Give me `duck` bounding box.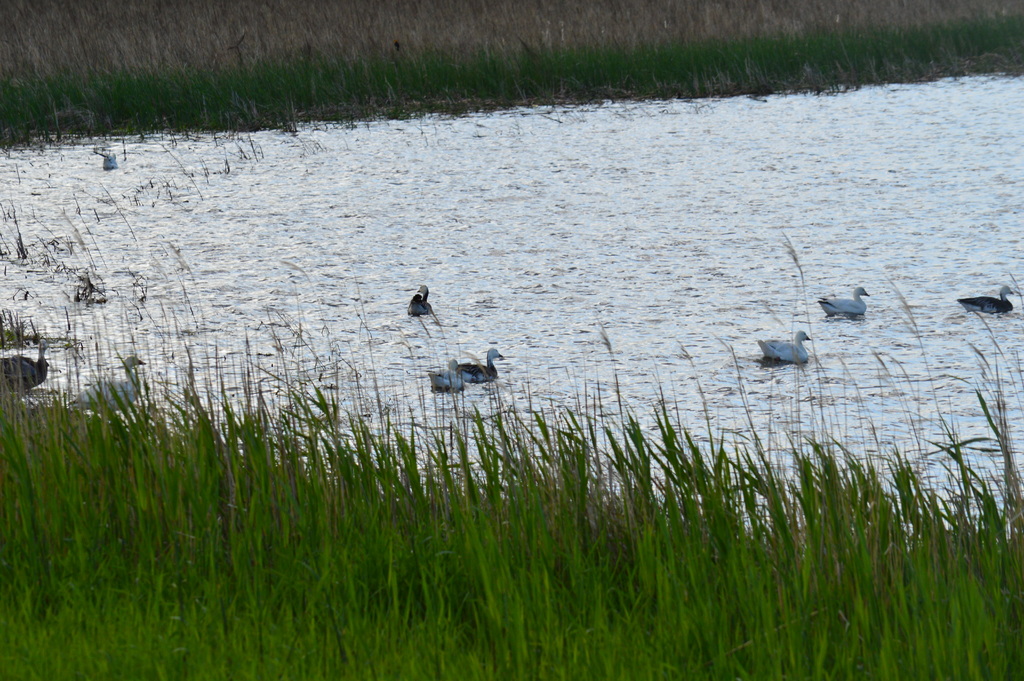
959/283/1018/310.
